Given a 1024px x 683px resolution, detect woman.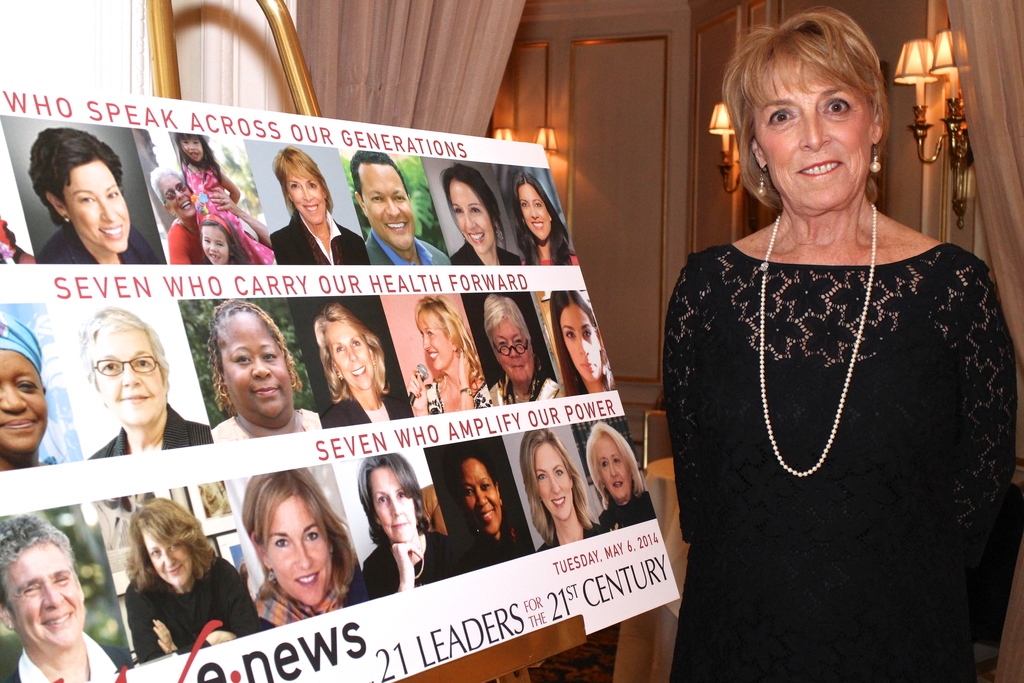
box(244, 468, 364, 632).
